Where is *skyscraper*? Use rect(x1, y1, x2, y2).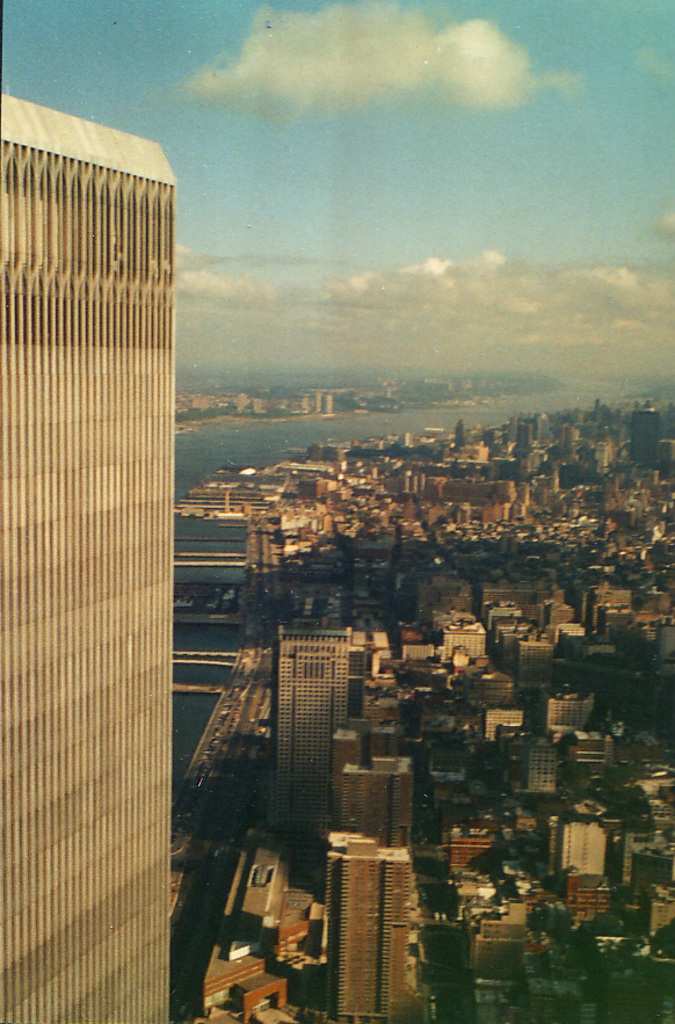
rect(324, 825, 440, 1017).
